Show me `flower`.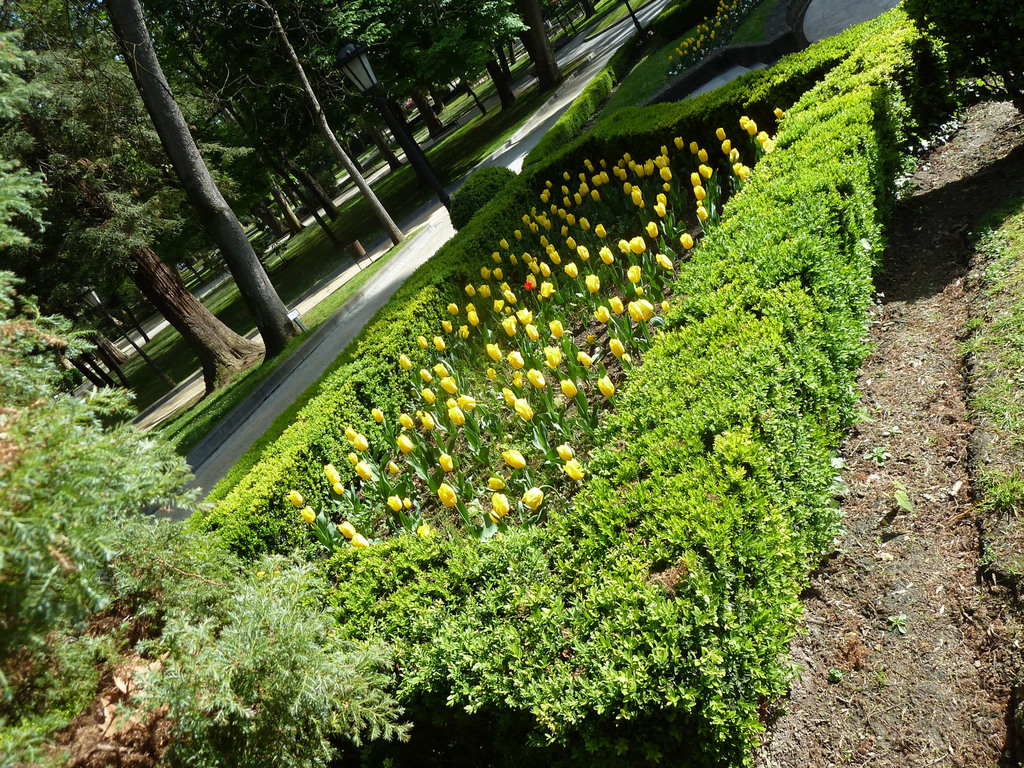
`flower` is here: BBox(605, 336, 624, 357).
